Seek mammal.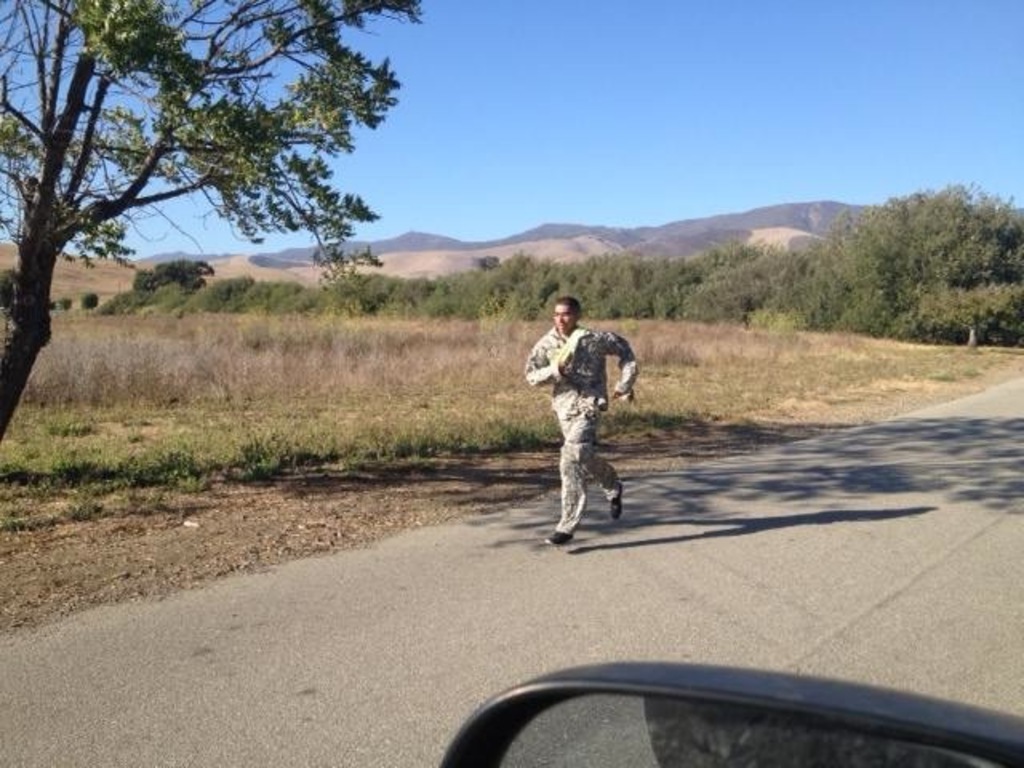
rect(525, 301, 629, 542).
